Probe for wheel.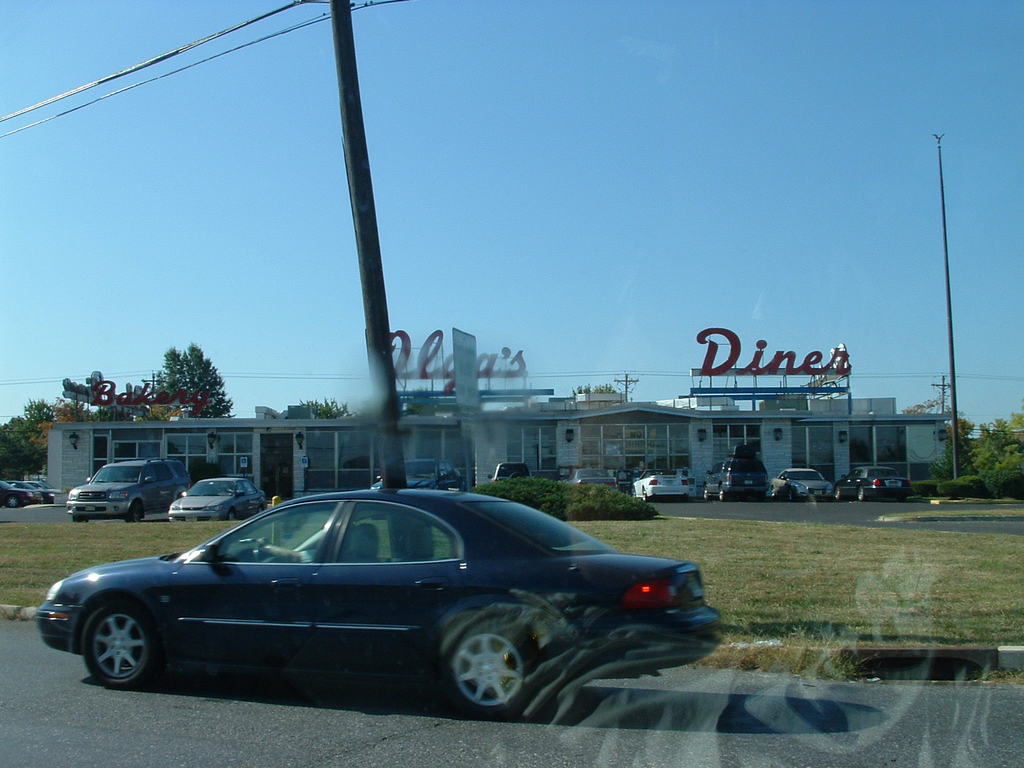
Probe result: (858,487,865,500).
